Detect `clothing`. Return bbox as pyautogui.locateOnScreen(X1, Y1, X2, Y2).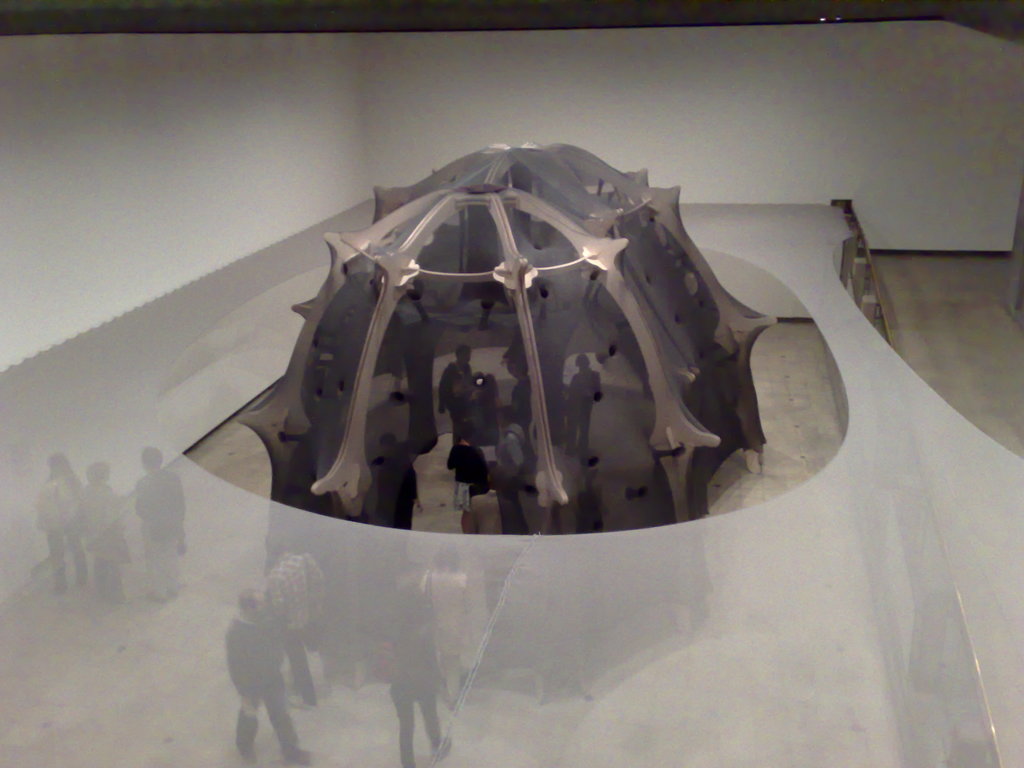
pyautogui.locateOnScreen(223, 617, 286, 696).
